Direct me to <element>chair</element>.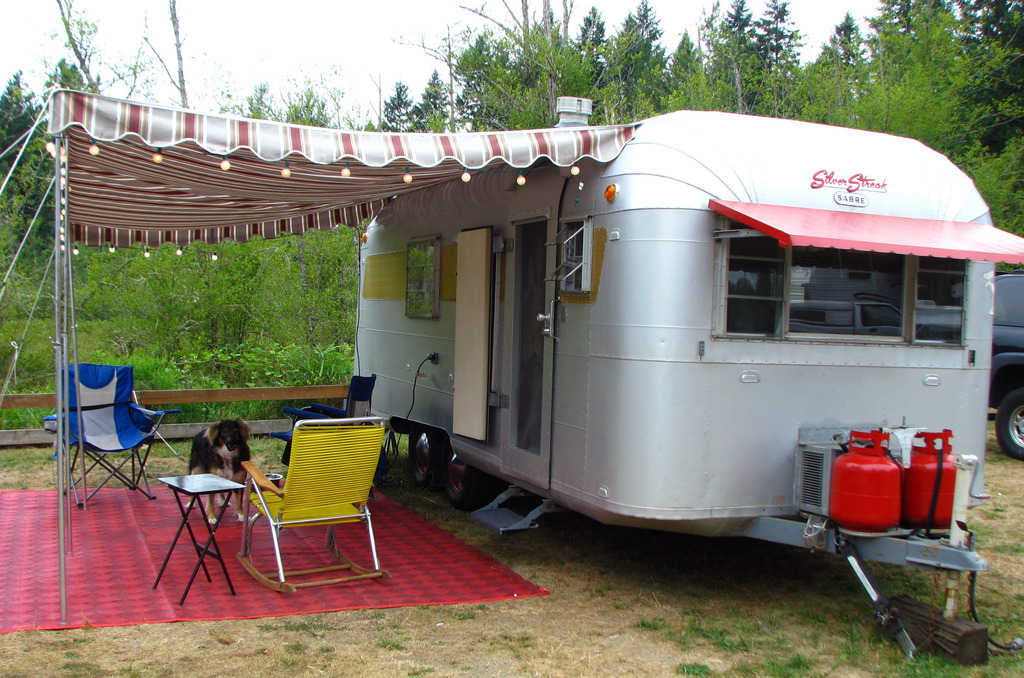
Direction: region(39, 362, 164, 510).
